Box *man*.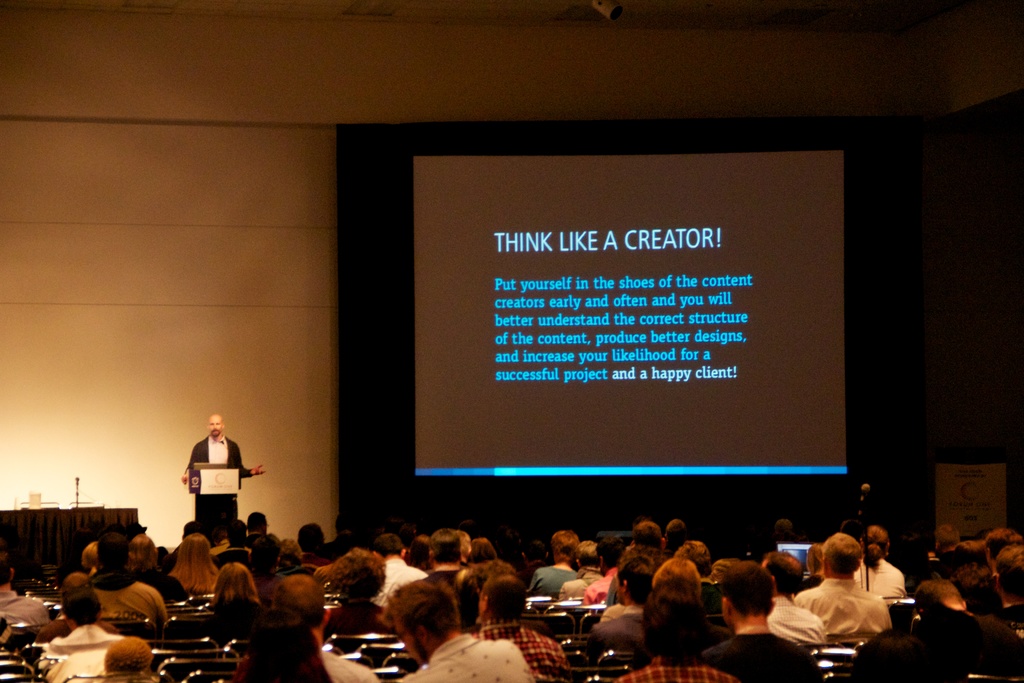
locate(926, 525, 961, 582).
